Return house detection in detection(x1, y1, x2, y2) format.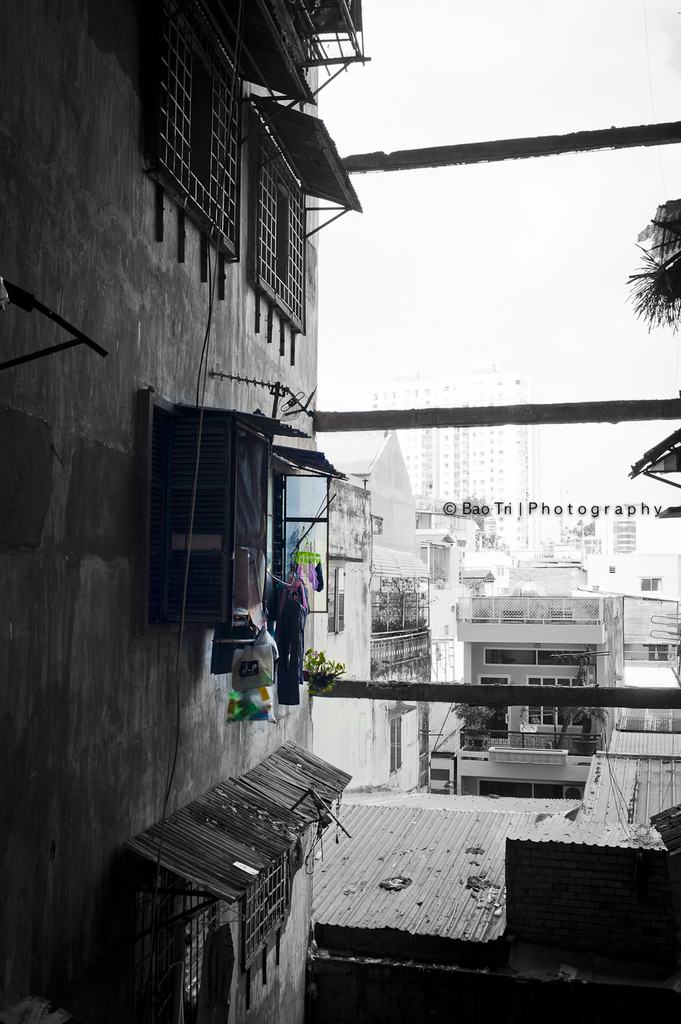
detection(306, 466, 376, 797).
